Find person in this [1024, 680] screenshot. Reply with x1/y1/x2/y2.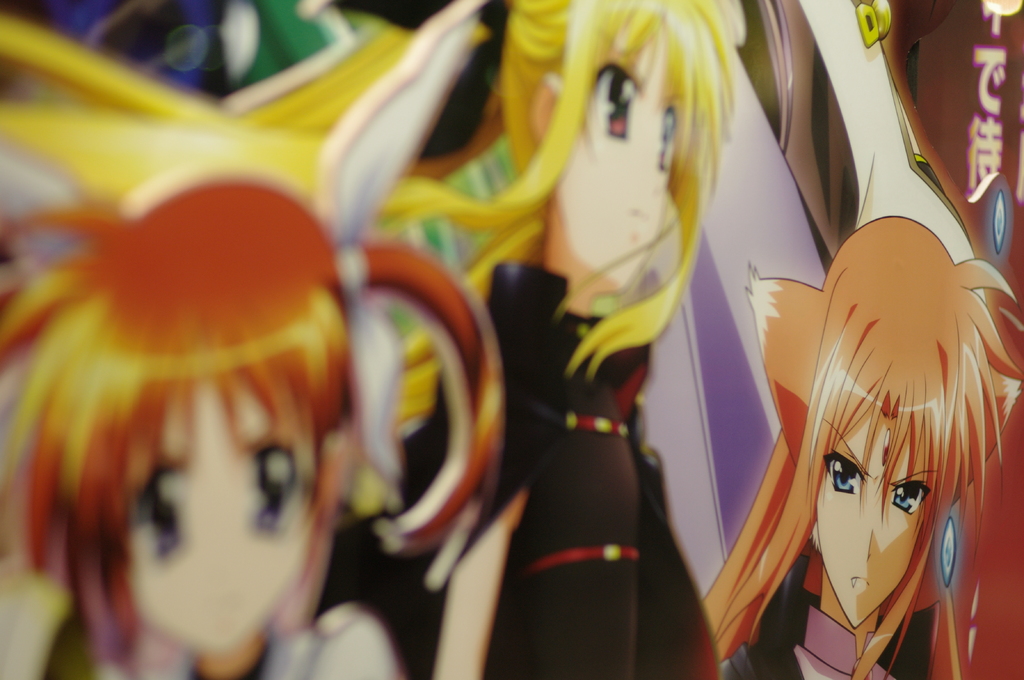
734/200/997/679.
